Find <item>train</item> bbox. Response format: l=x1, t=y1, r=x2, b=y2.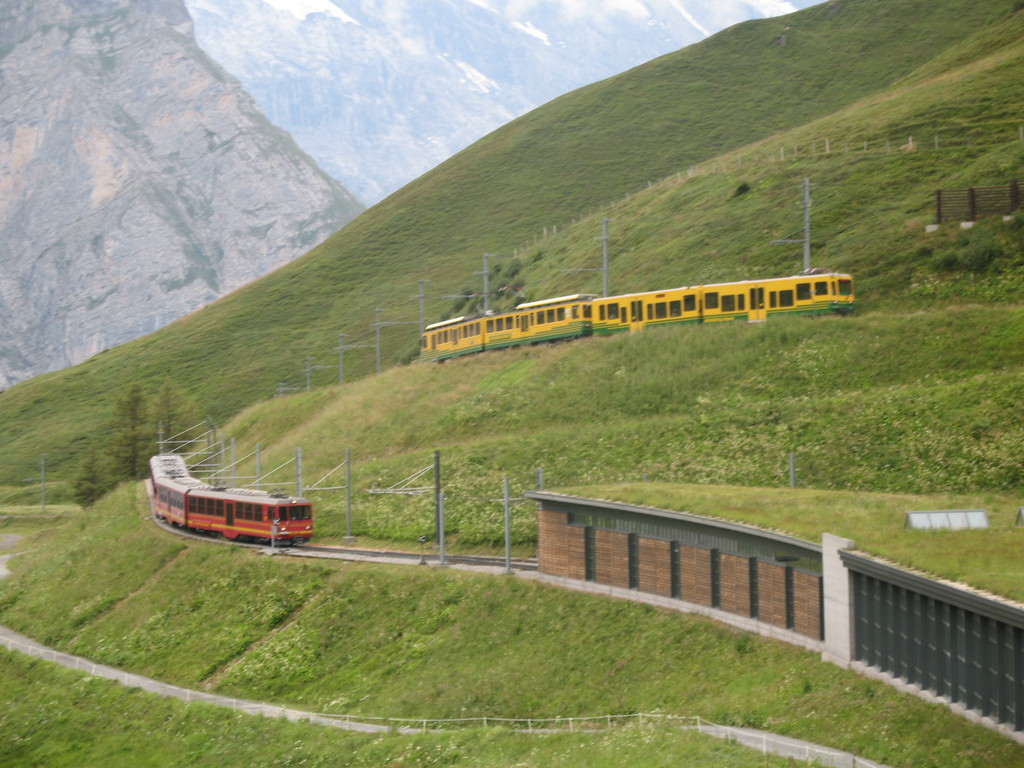
l=422, t=268, r=852, b=363.
